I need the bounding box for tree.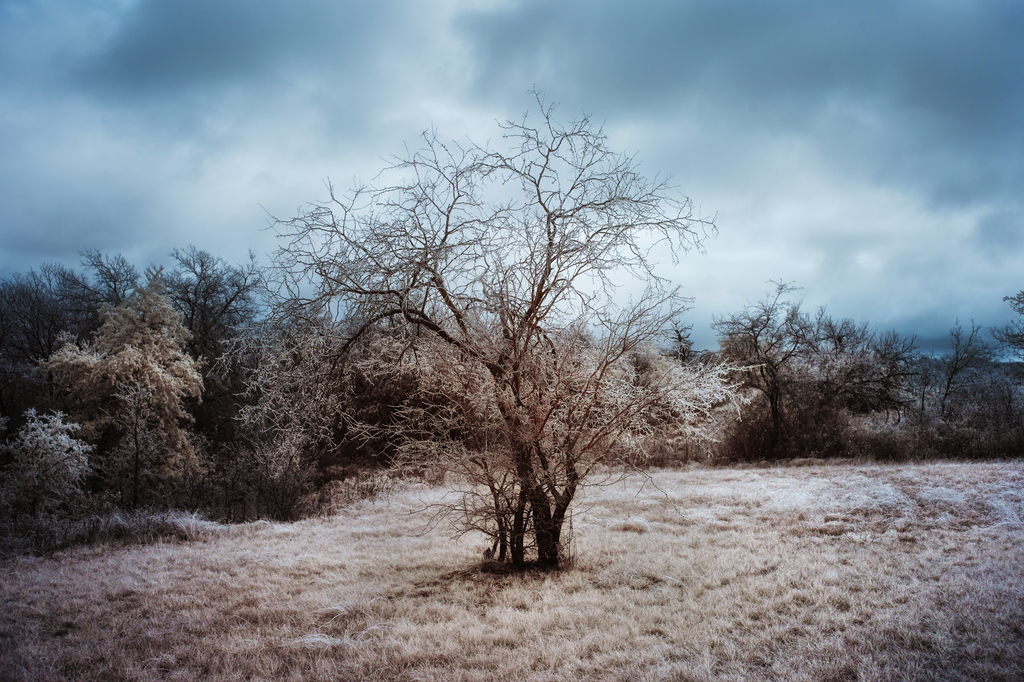
Here it is: rect(0, 251, 88, 382).
